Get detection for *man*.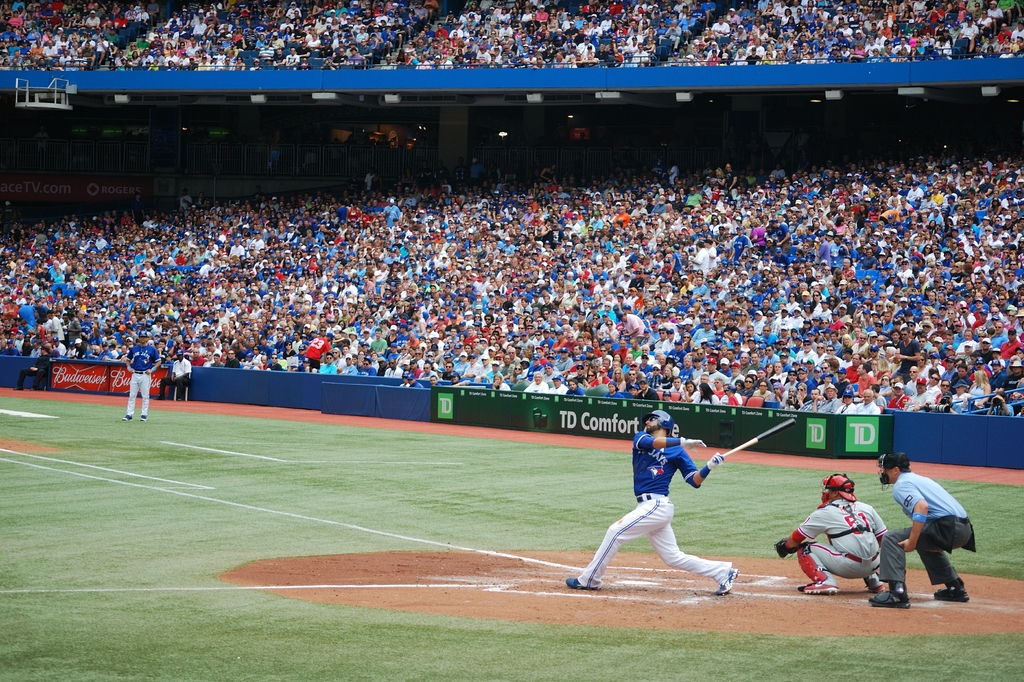
Detection: {"left": 1004, "top": 359, "right": 1020, "bottom": 391}.
